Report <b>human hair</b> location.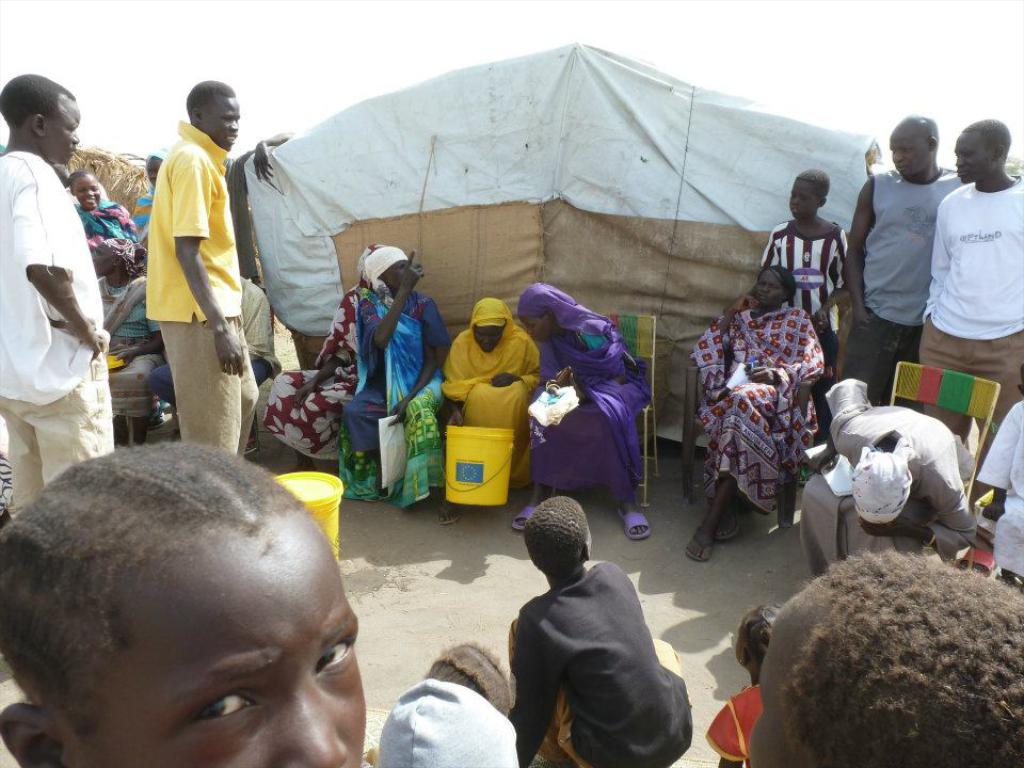
Report: 521:495:586:577.
